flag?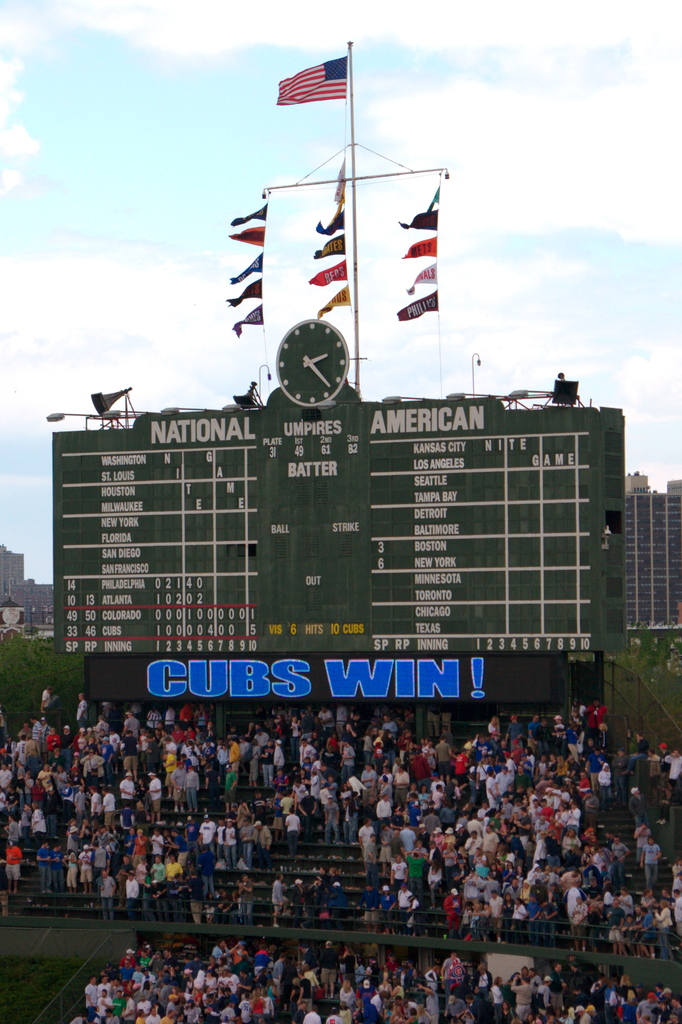
333,166,349,216
